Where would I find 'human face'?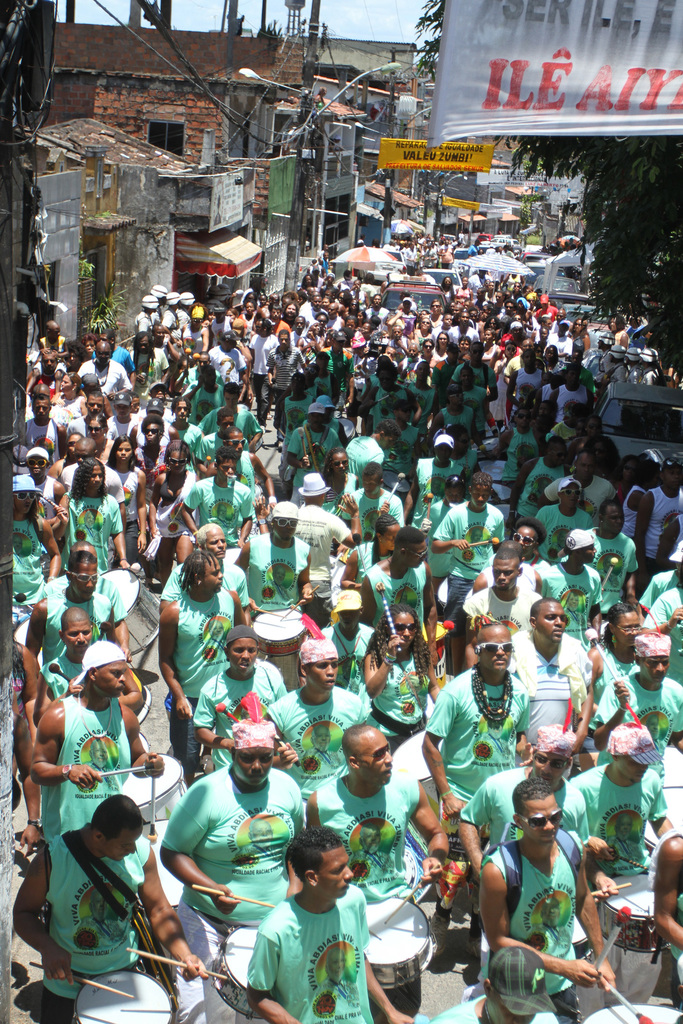
At [329, 948, 345, 976].
